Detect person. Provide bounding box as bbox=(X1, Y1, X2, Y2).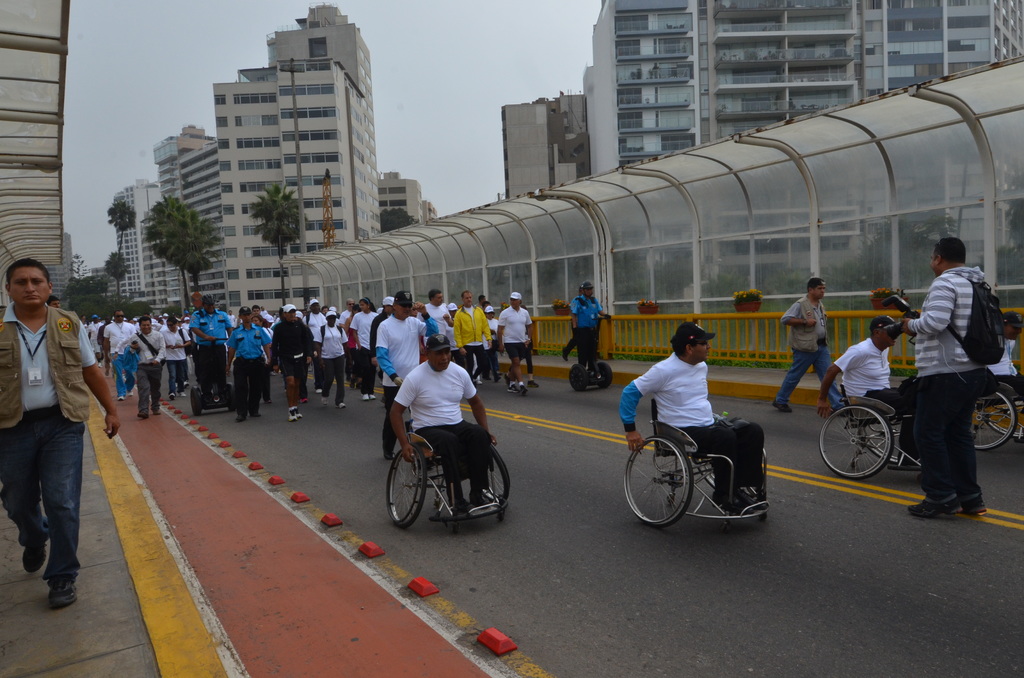
bbox=(885, 235, 993, 517).
